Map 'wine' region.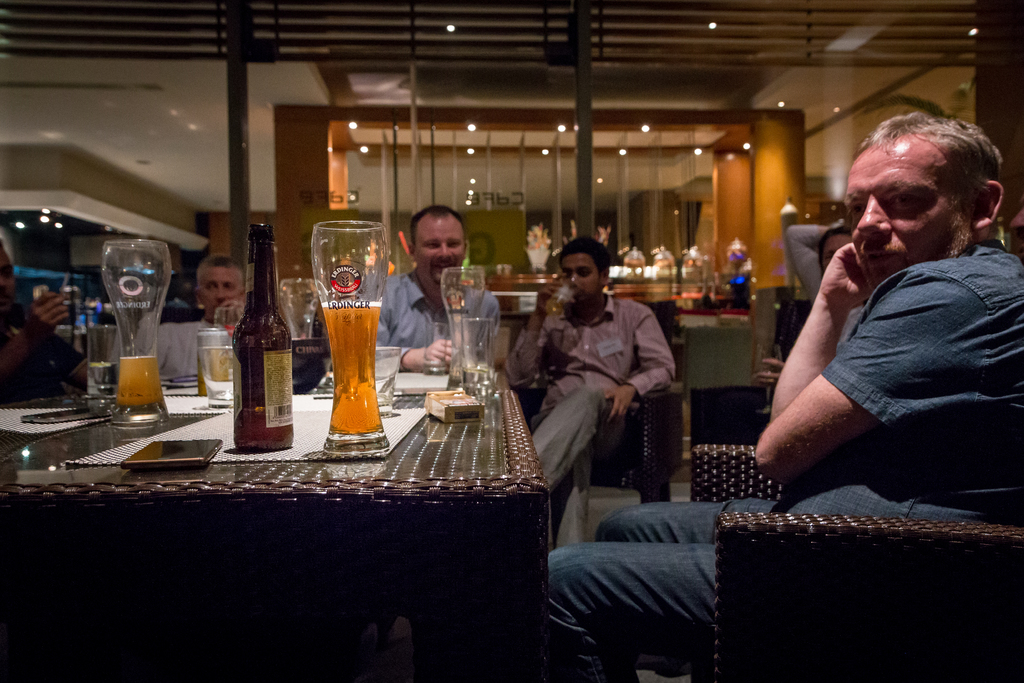
Mapped to rect(218, 220, 285, 445).
